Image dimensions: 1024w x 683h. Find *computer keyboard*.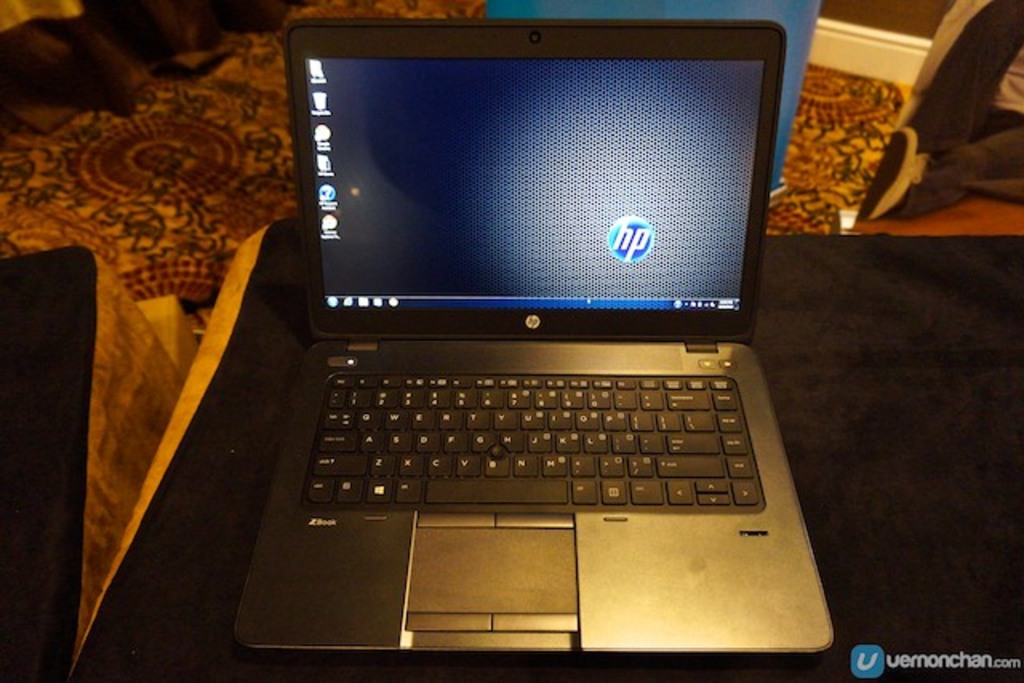
<bbox>304, 374, 757, 505</bbox>.
